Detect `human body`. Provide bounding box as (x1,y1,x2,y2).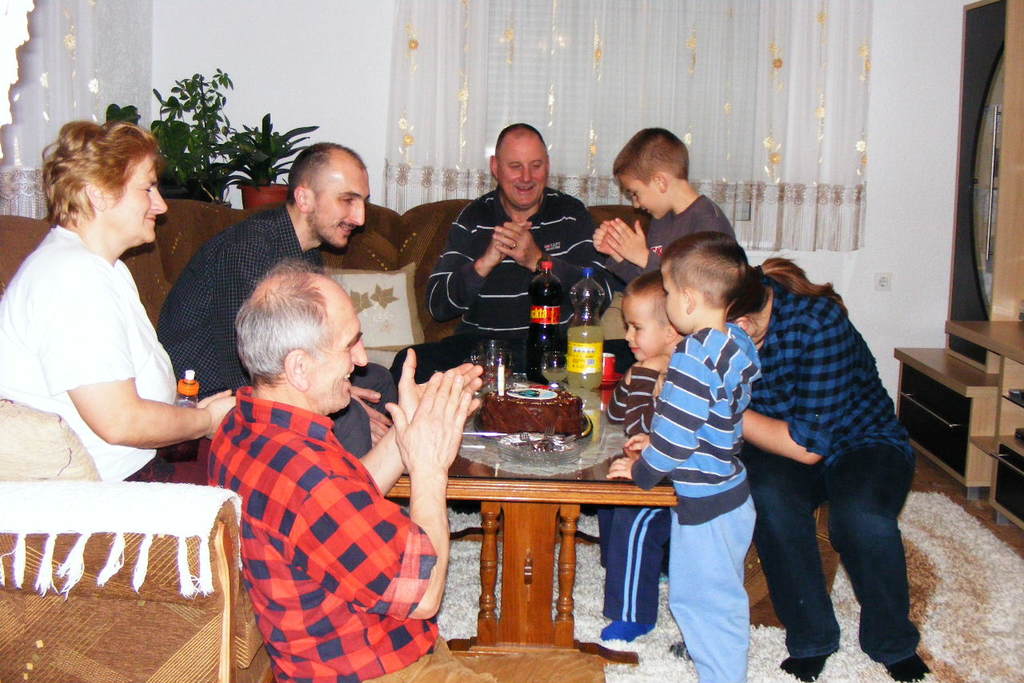
(592,190,742,235).
